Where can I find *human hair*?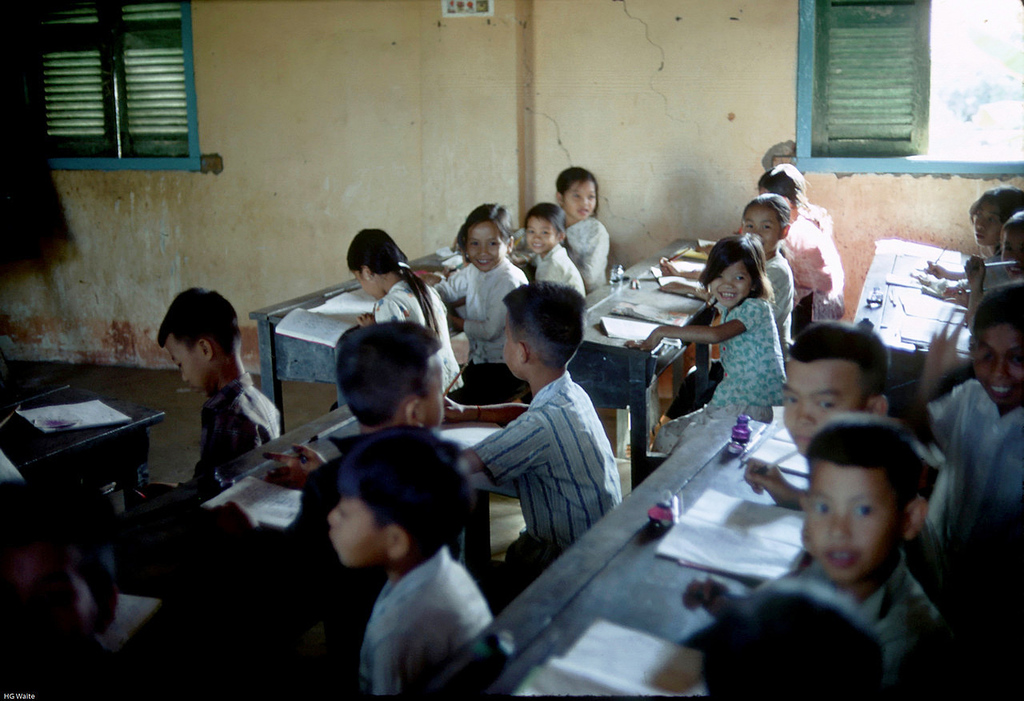
You can find it at 791 317 884 391.
